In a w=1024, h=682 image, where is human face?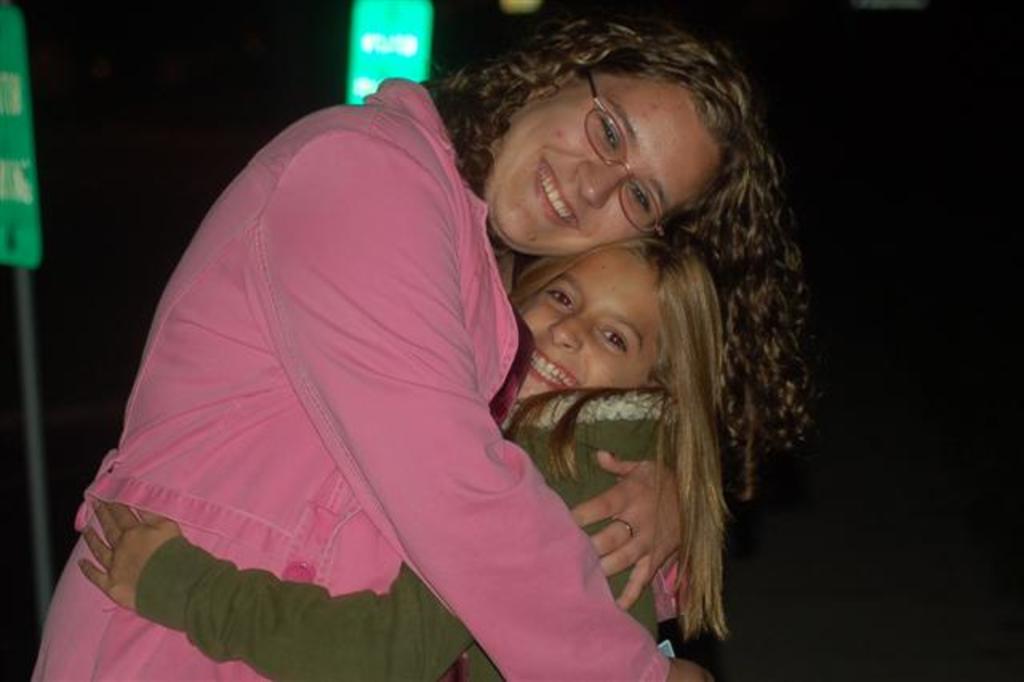
<region>482, 72, 723, 256</region>.
